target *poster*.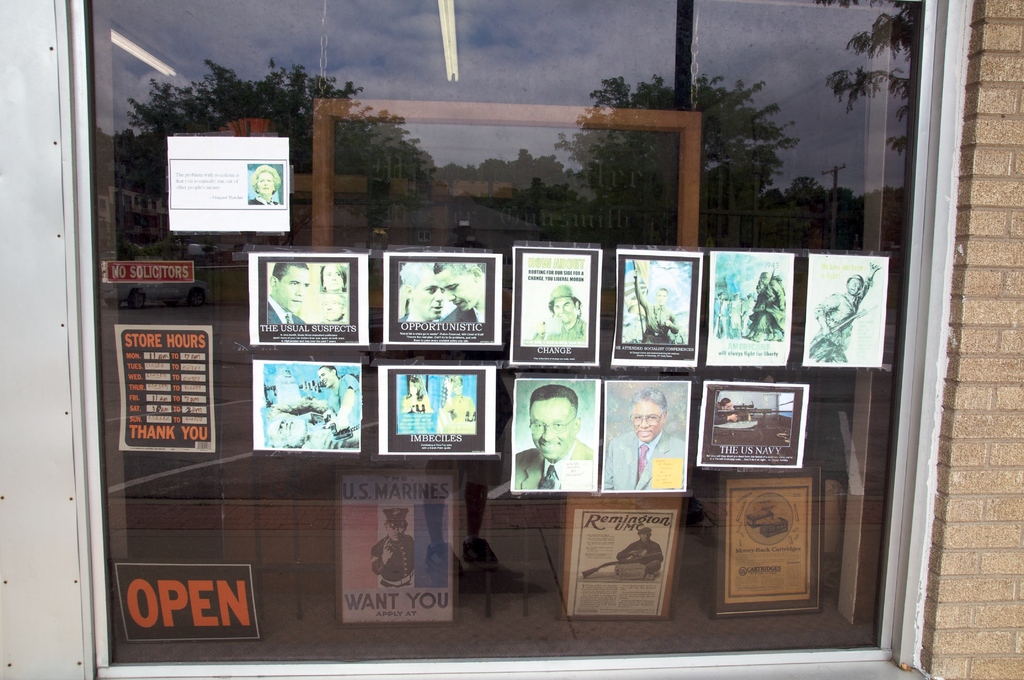
Target region: Rect(607, 244, 700, 370).
